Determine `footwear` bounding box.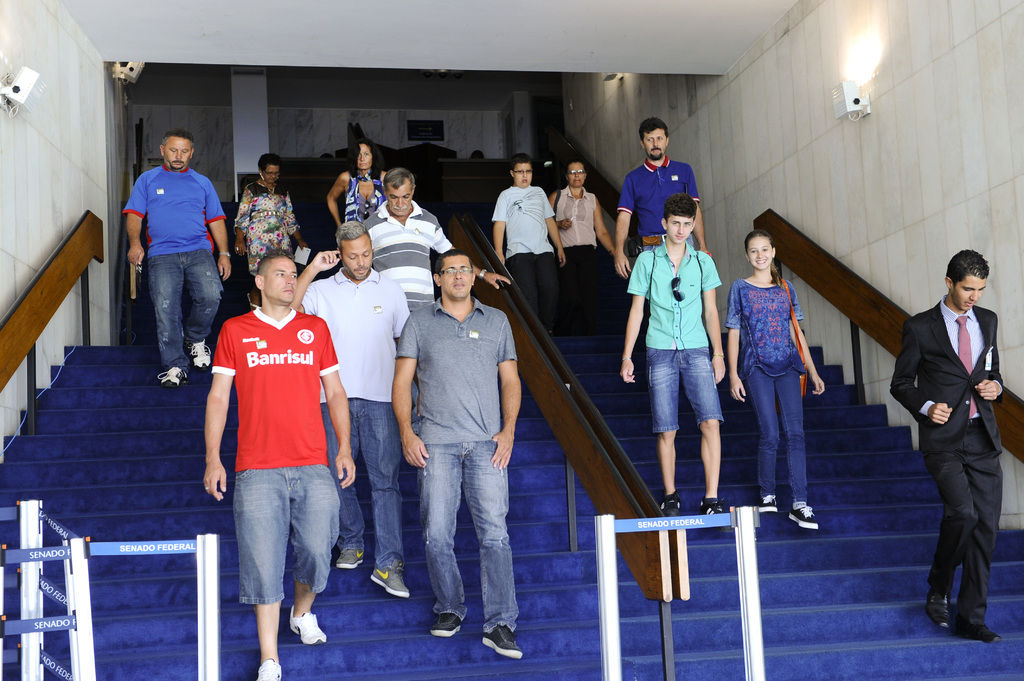
Determined: l=371, t=560, r=411, b=596.
